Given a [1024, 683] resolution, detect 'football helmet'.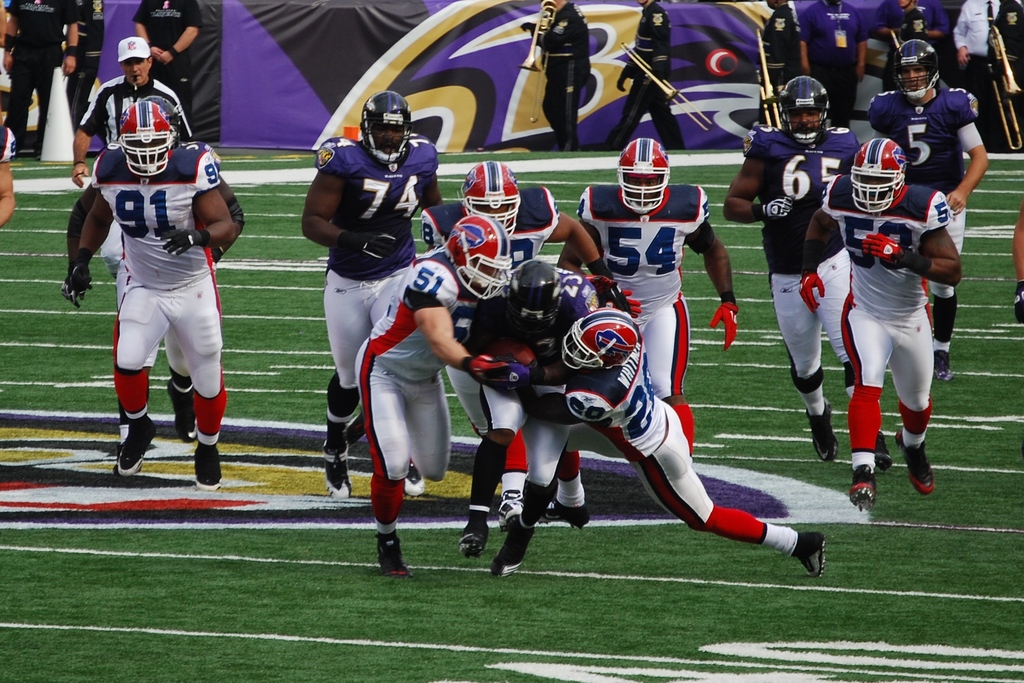
(442, 214, 509, 300).
